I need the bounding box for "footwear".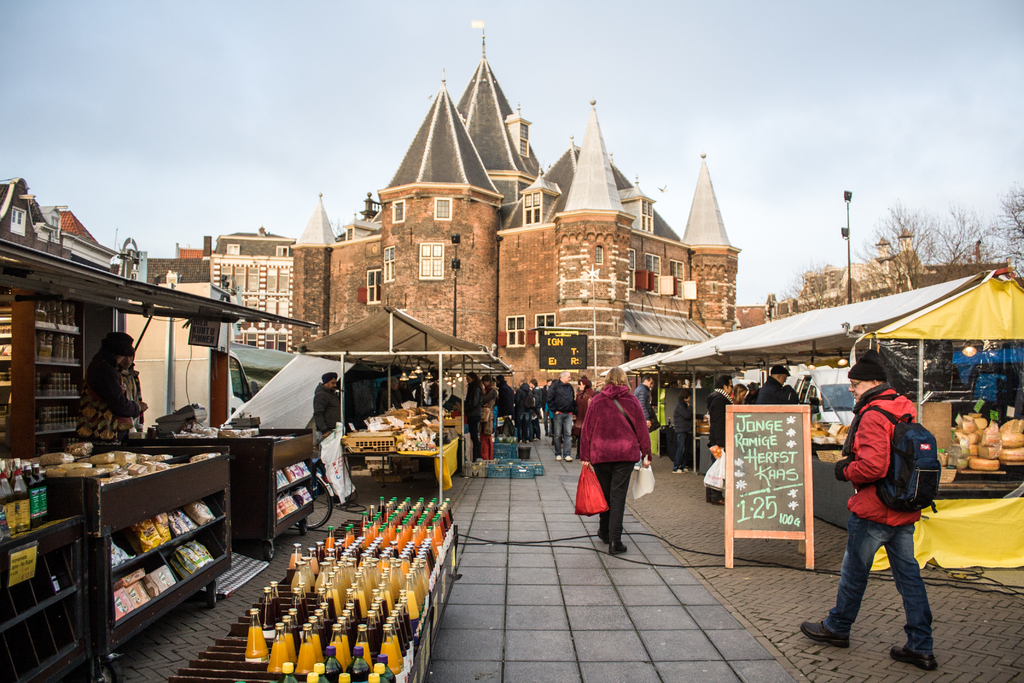
Here it is: select_region(889, 642, 941, 666).
